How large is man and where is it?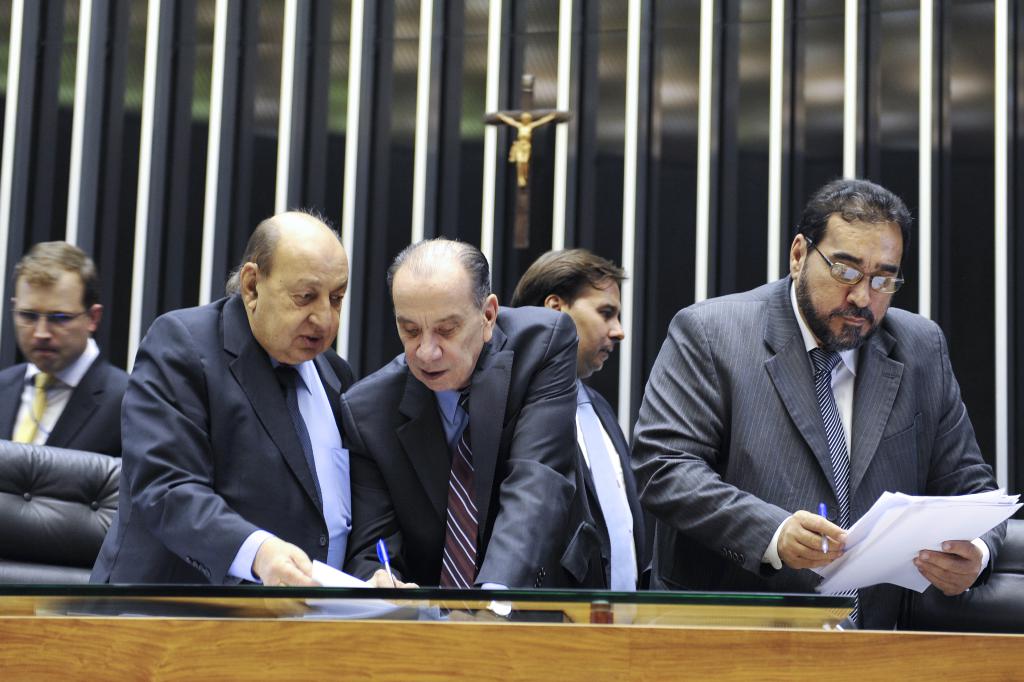
Bounding box: pyautogui.locateOnScreen(83, 209, 356, 586).
